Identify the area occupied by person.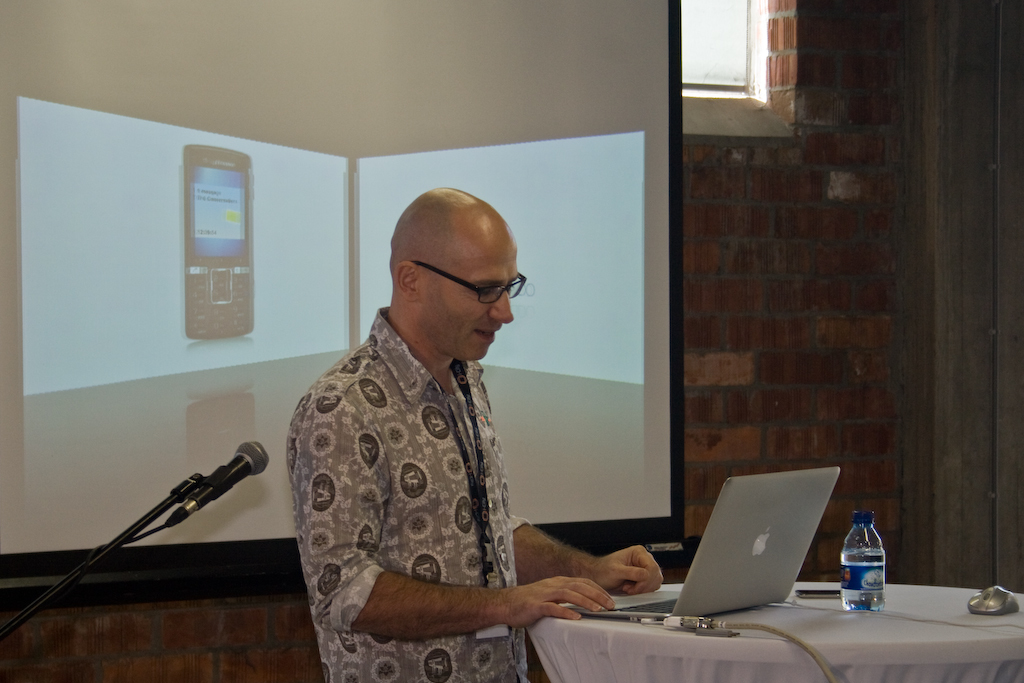
Area: left=297, top=196, right=614, bottom=681.
